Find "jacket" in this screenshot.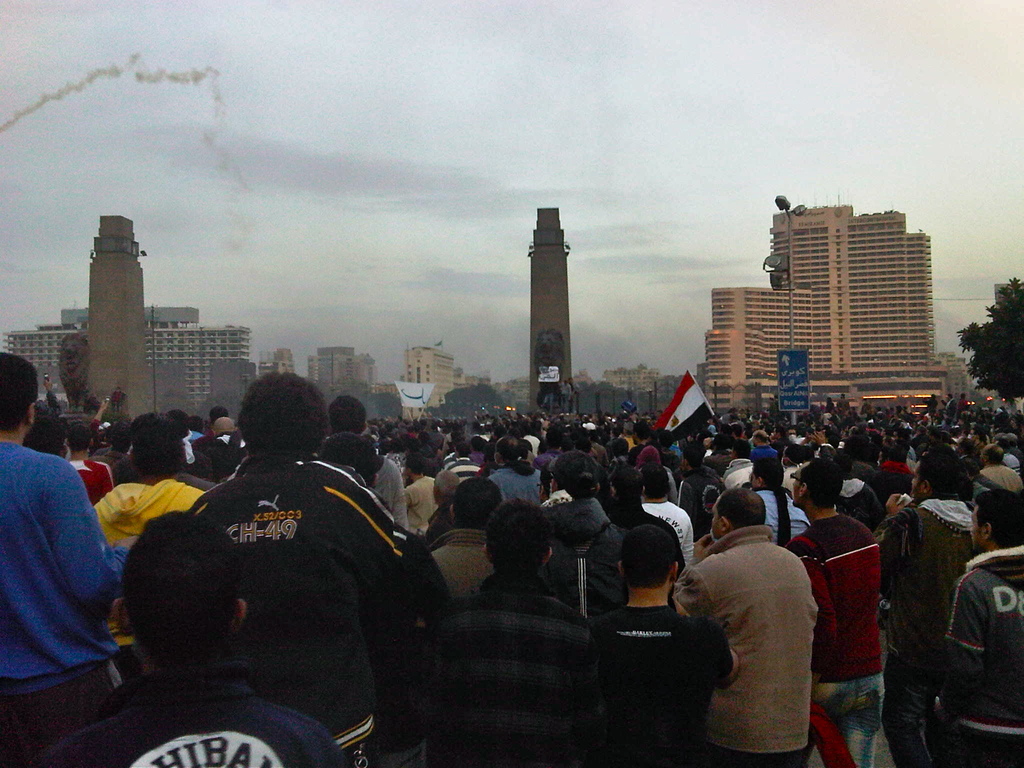
The bounding box for "jacket" is l=673, t=525, r=825, b=756.
